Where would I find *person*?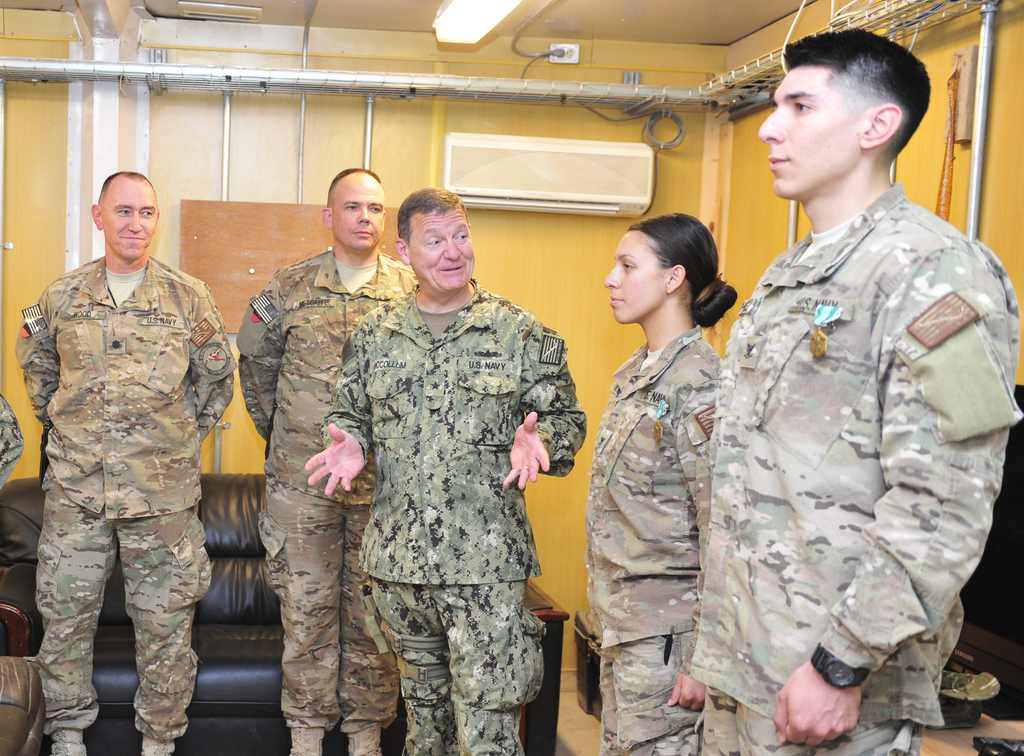
At [x1=310, y1=186, x2=597, y2=755].
